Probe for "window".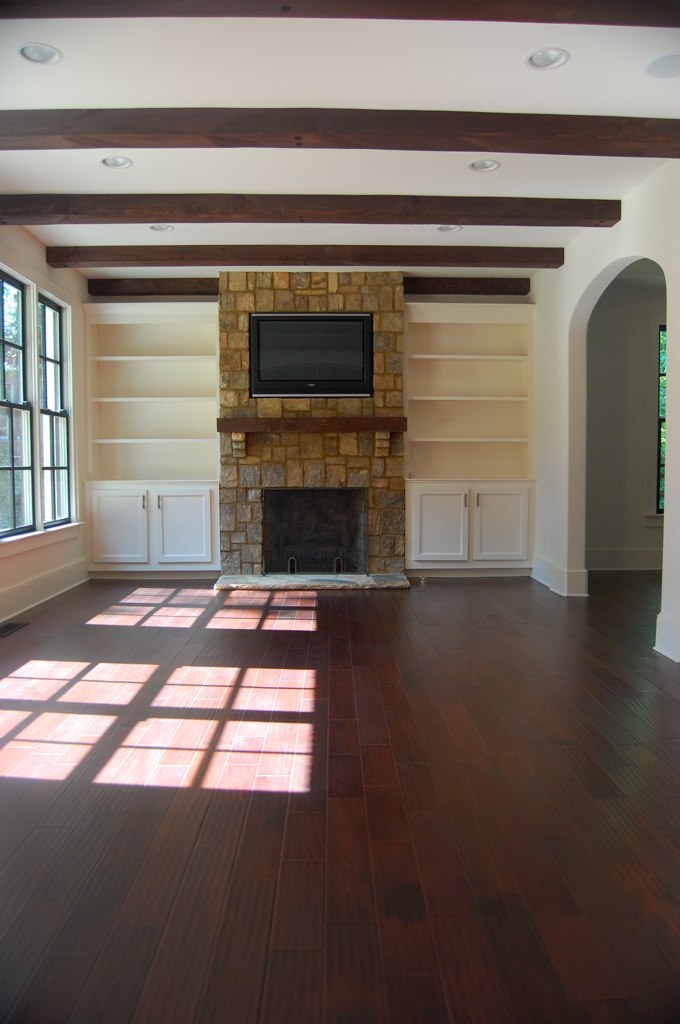
Probe result: crop(0, 257, 96, 544).
